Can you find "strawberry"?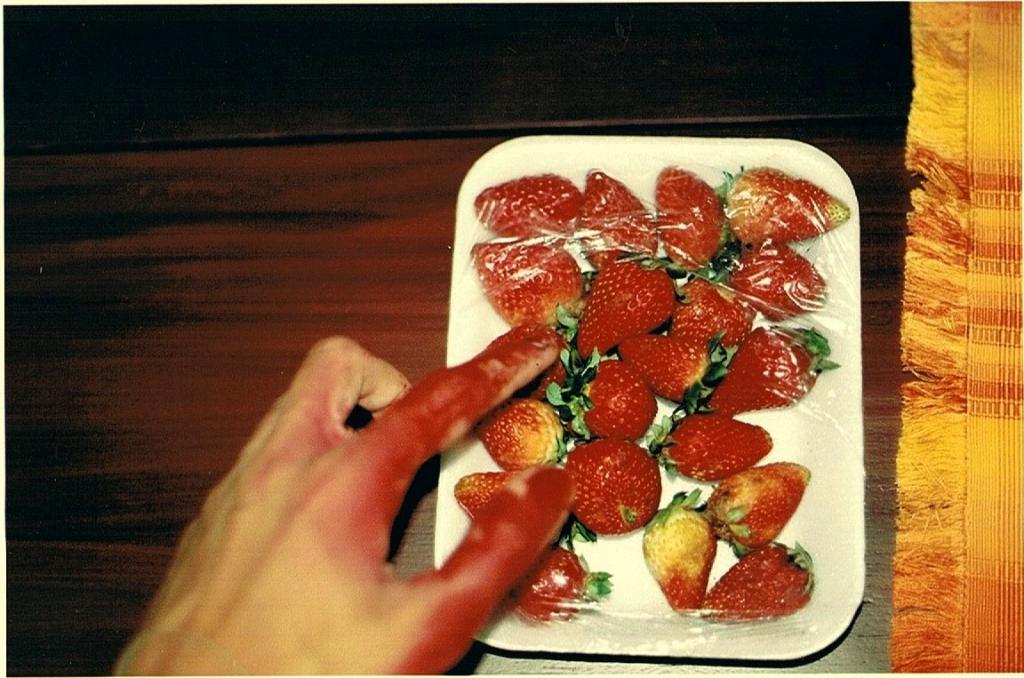
Yes, bounding box: detection(719, 163, 850, 238).
